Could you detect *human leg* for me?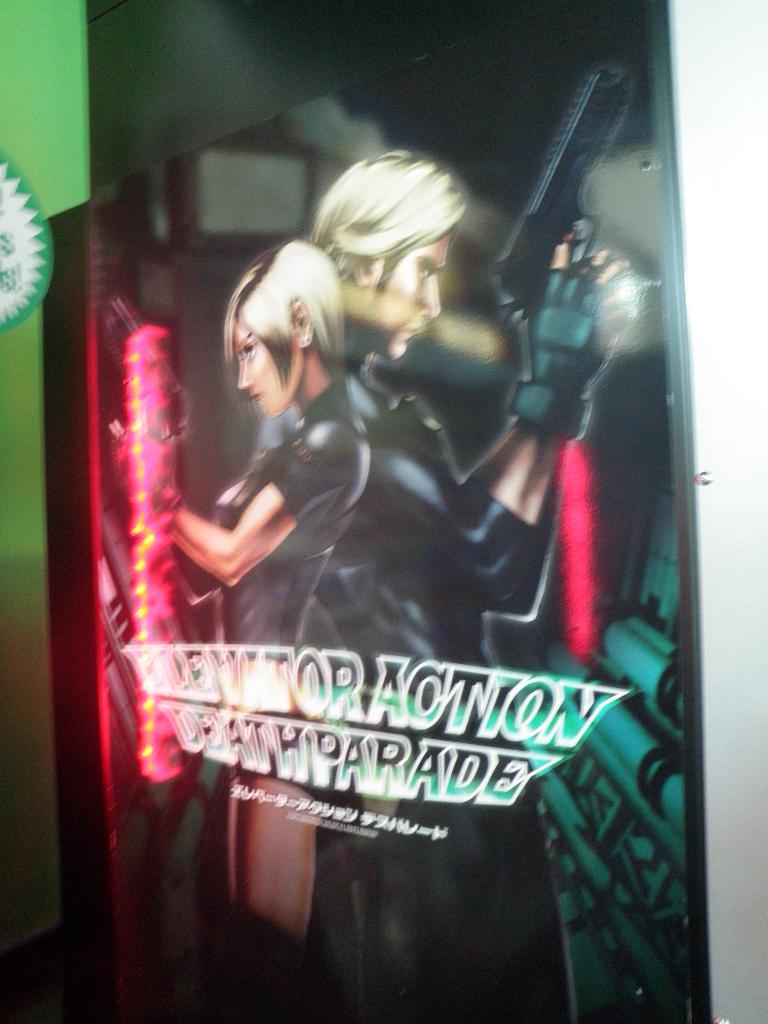
Detection result: [x1=237, y1=778, x2=314, y2=936].
